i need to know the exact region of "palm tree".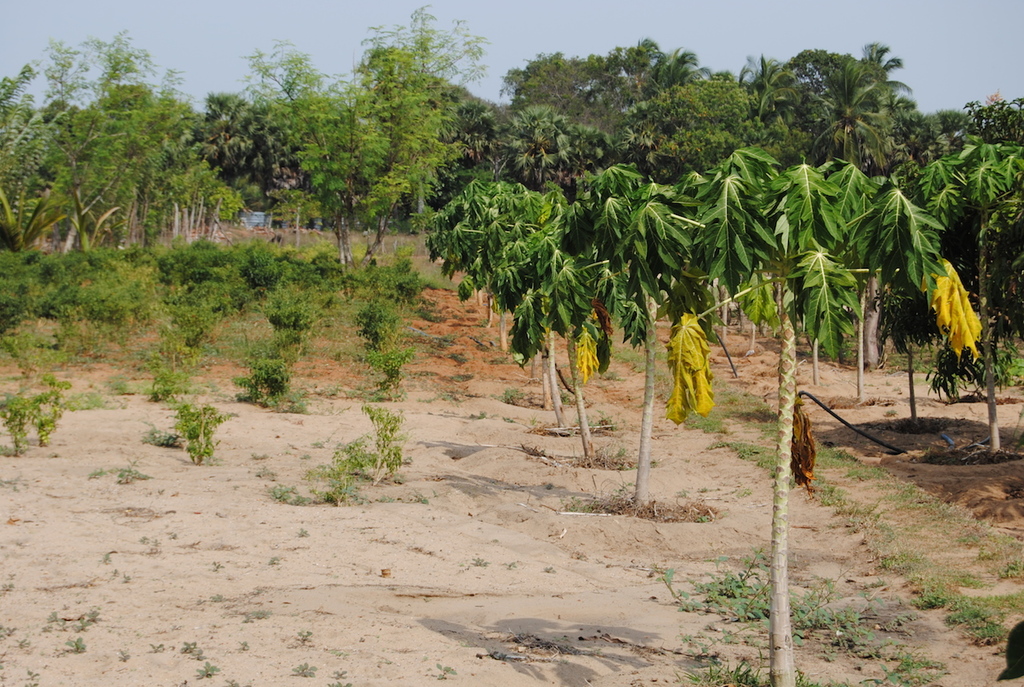
Region: l=803, t=170, r=859, b=417.
